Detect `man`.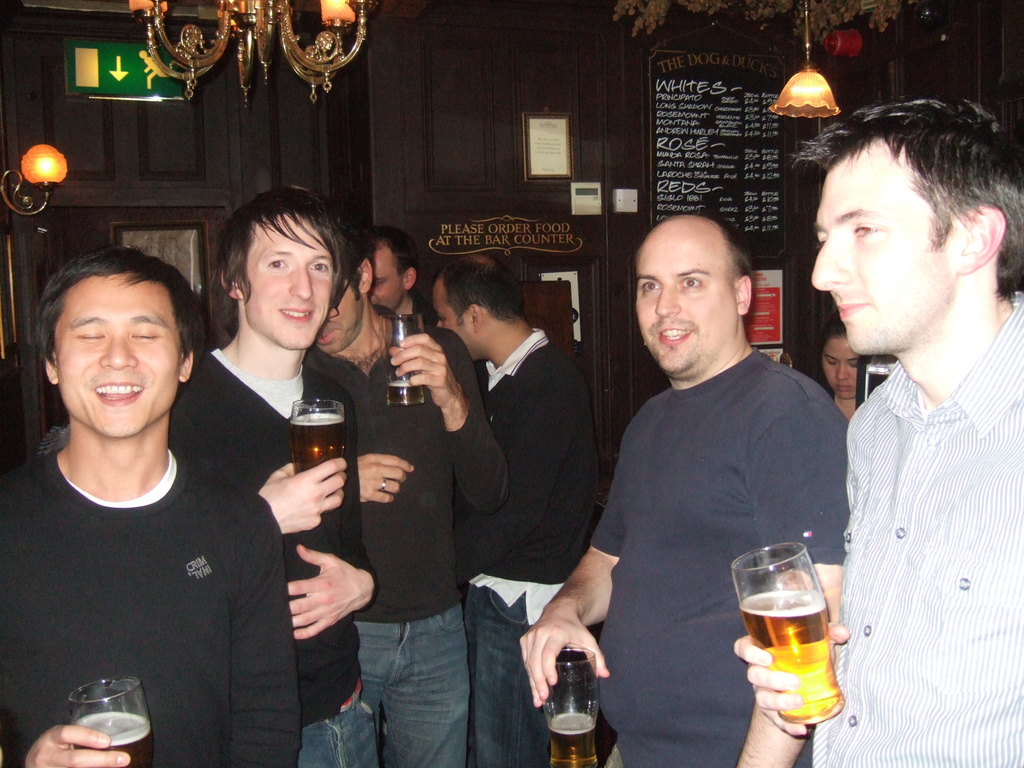
Detected at (left=170, top=188, right=380, bottom=767).
